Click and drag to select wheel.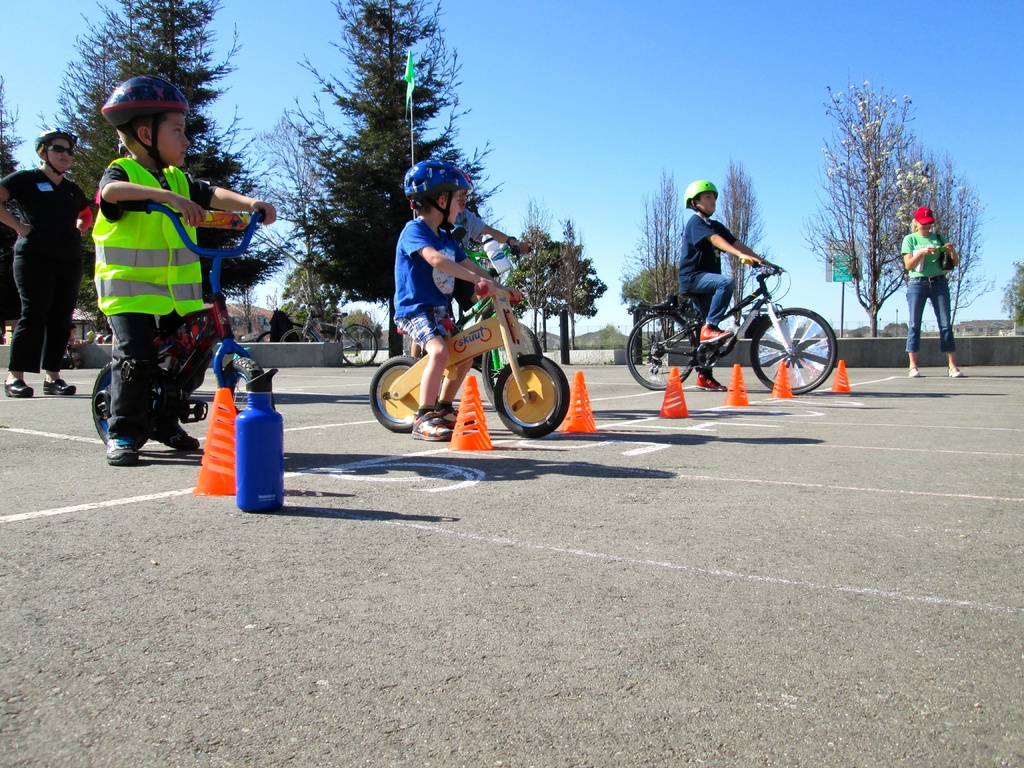
Selection: crop(369, 354, 435, 432).
